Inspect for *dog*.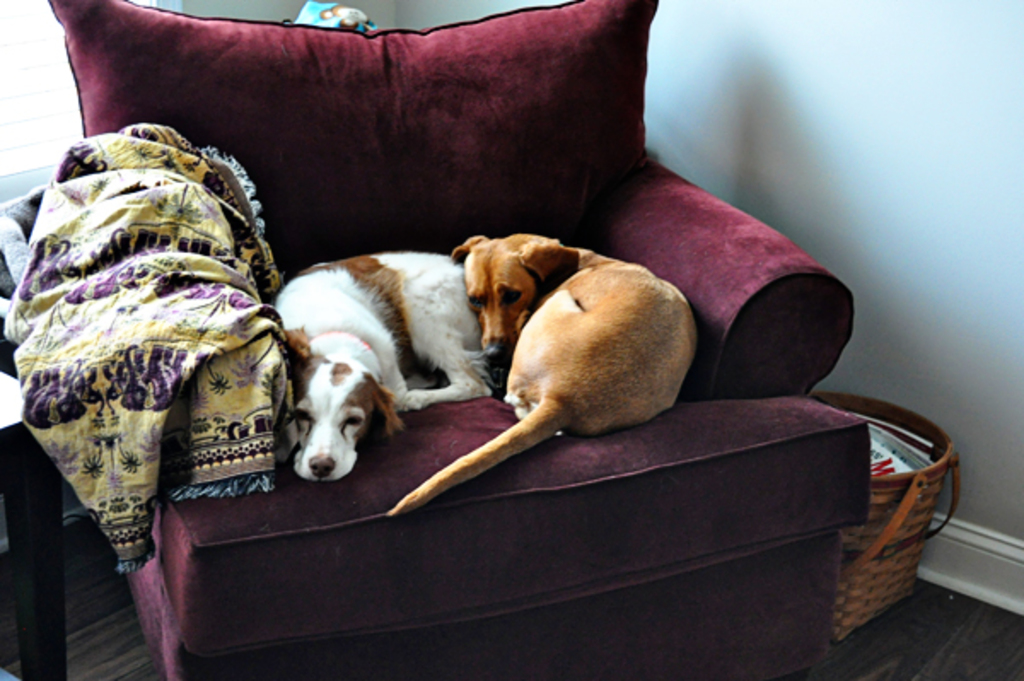
Inspection: x1=382, y1=236, x2=698, y2=515.
